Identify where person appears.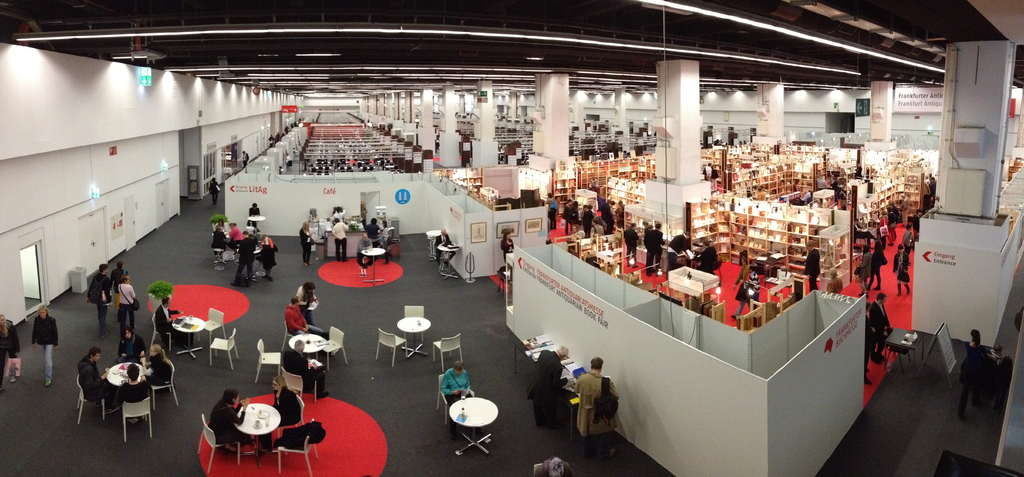
Appears at locate(206, 390, 252, 450).
